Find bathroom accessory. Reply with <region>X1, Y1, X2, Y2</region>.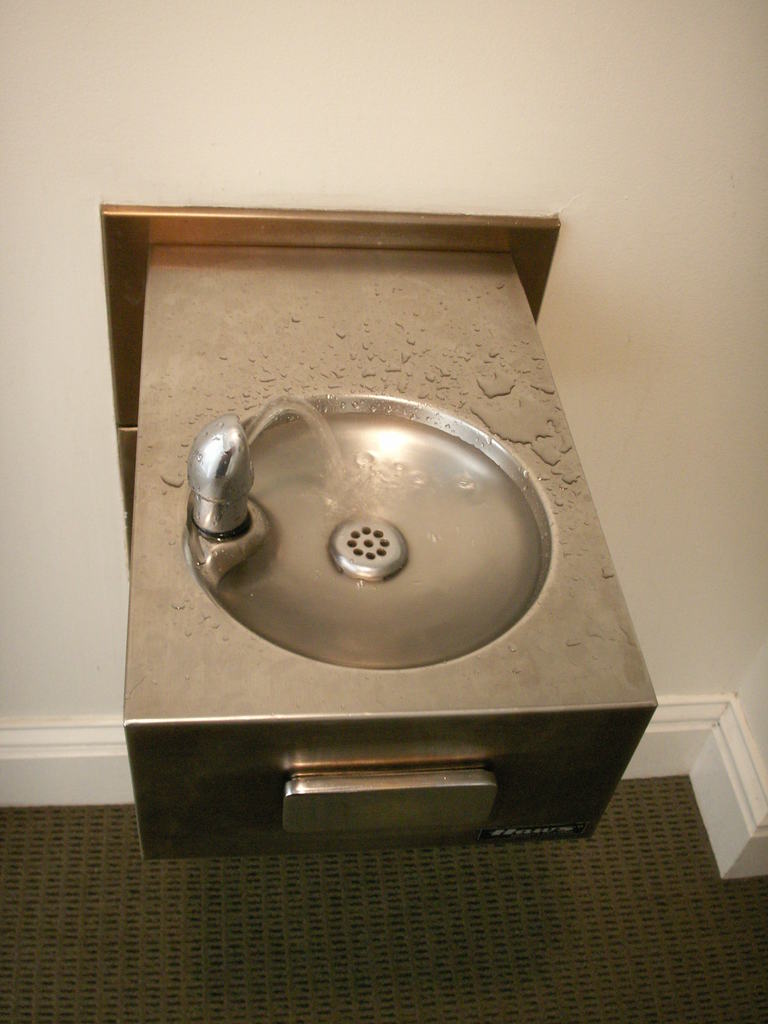
<region>185, 415, 257, 541</region>.
